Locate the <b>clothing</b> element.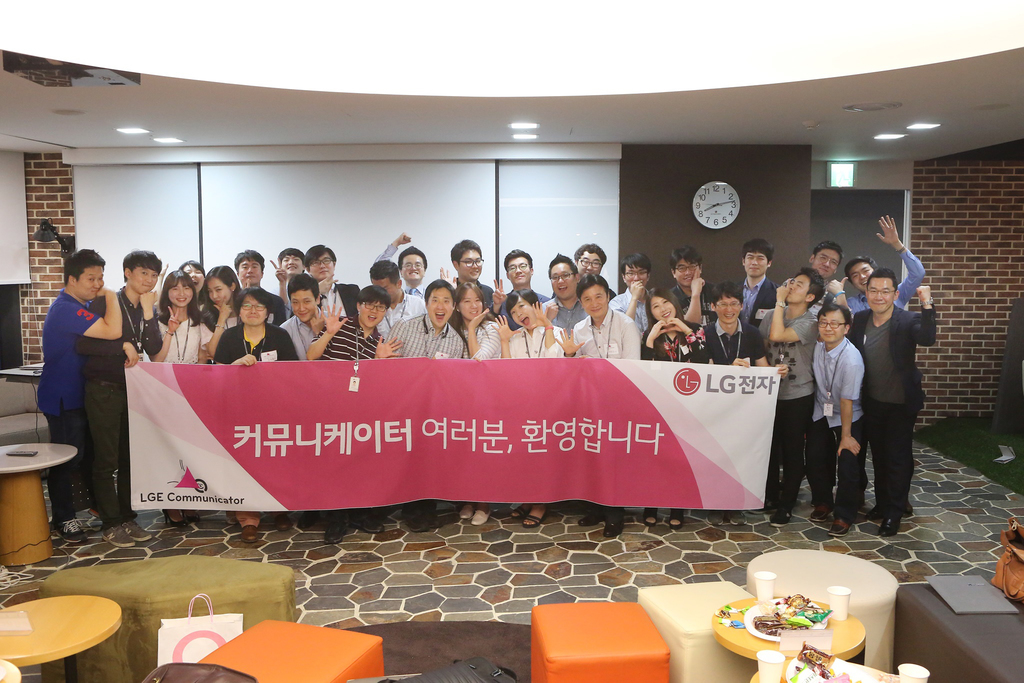
Element bbox: 805,337,865,517.
